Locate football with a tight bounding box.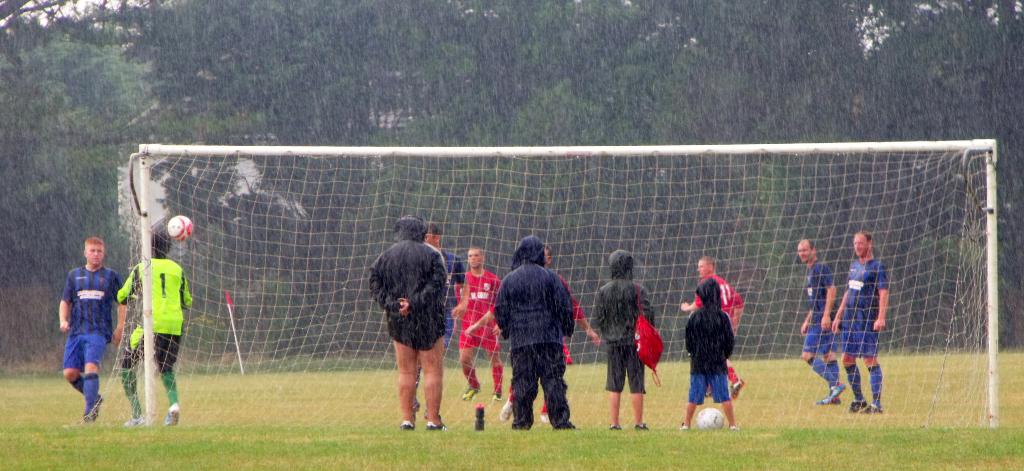
{"left": 167, "top": 214, "right": 197, "bottom": 241}.
